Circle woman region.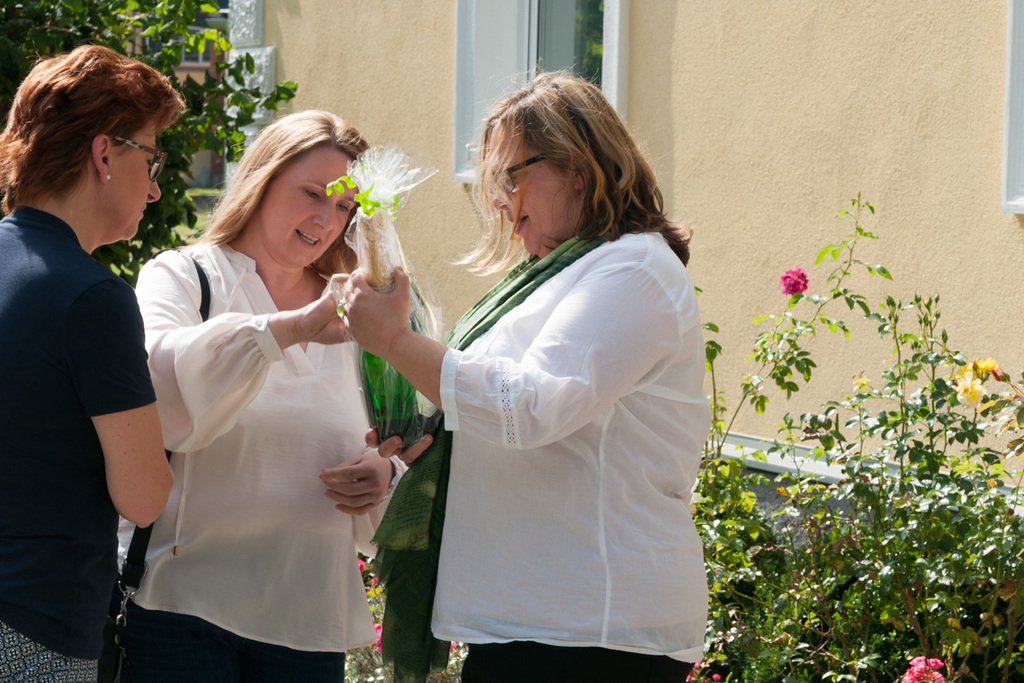
Region: box=[403, 81, 713, 682].
